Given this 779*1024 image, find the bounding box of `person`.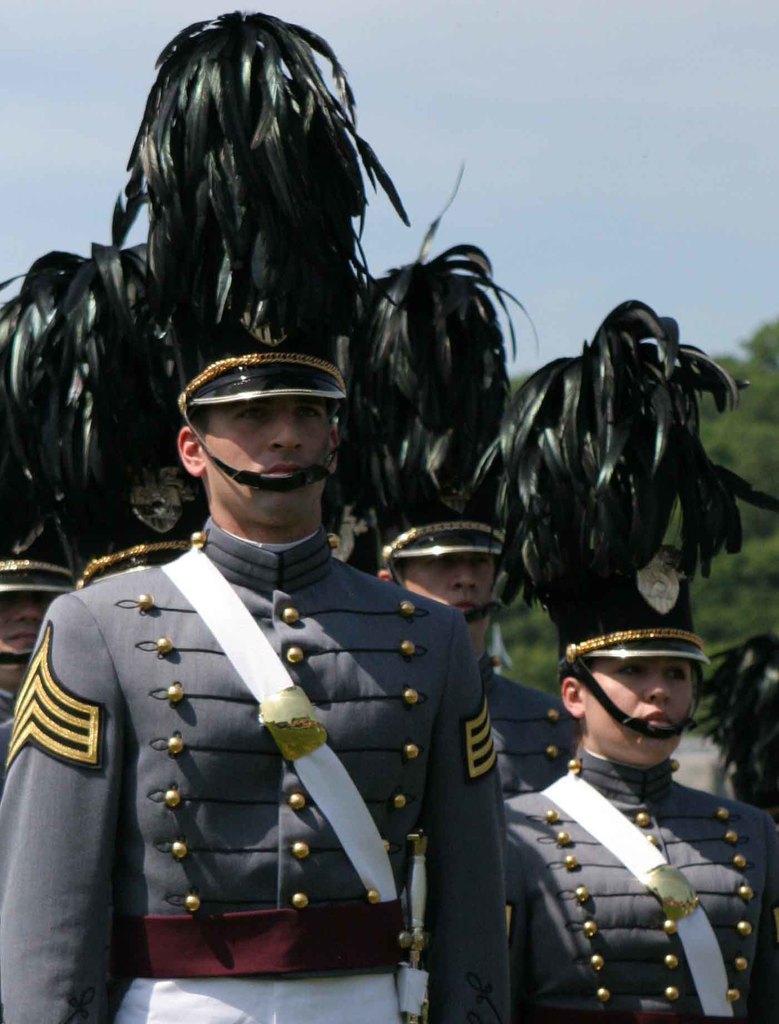
bbox=[380, 488, 577, 790].
